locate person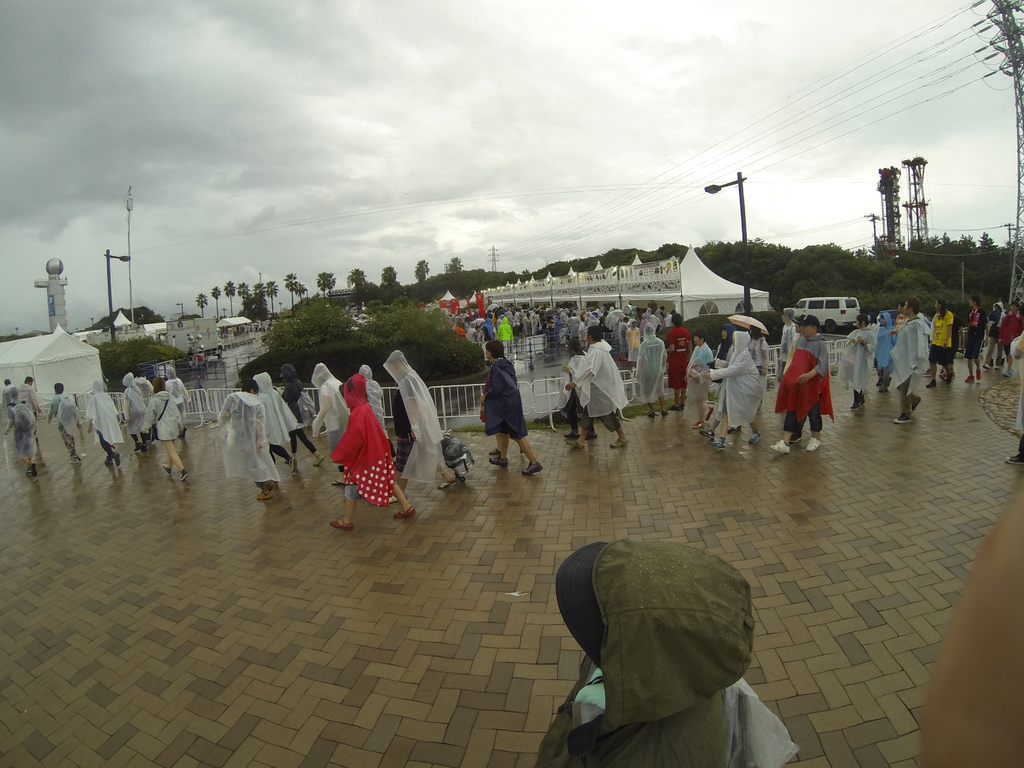
region(661, 314, 694, 410)
